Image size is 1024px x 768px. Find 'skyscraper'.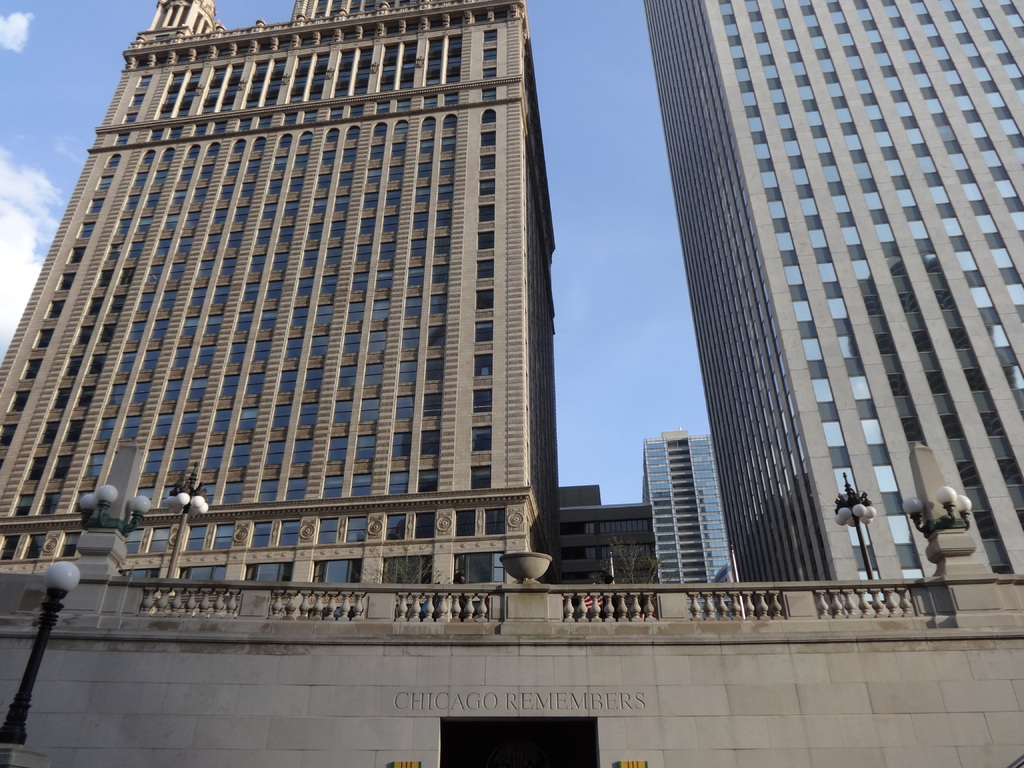
{"left": 634, "top": 17, "right": 1021, "bottom": 643}.
